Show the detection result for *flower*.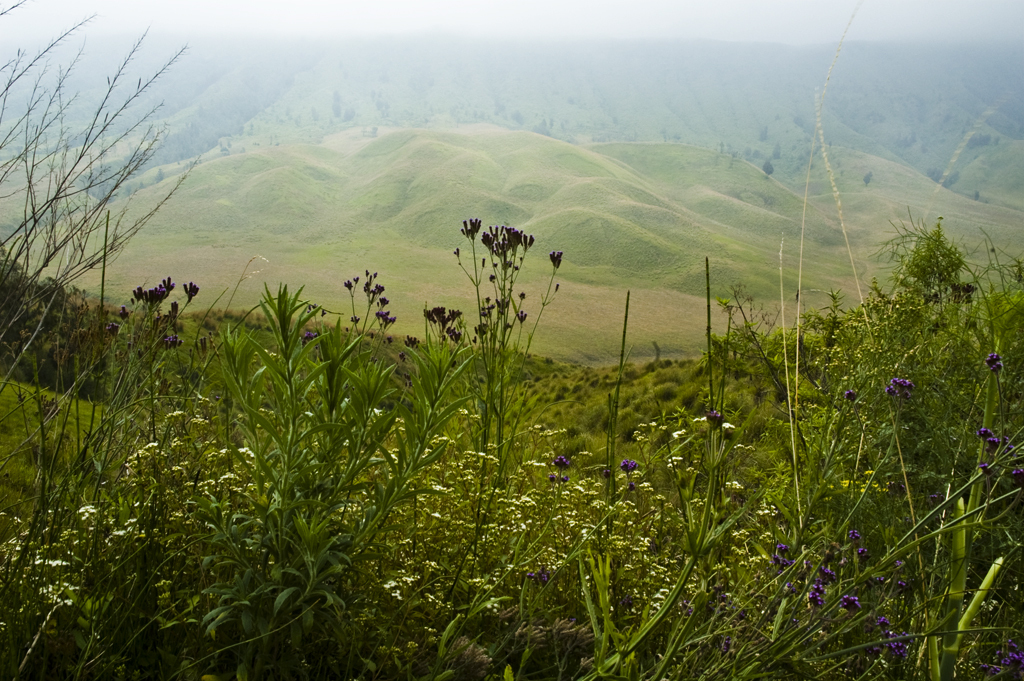
x1=950 y1=269 x2=972 y2=289.
